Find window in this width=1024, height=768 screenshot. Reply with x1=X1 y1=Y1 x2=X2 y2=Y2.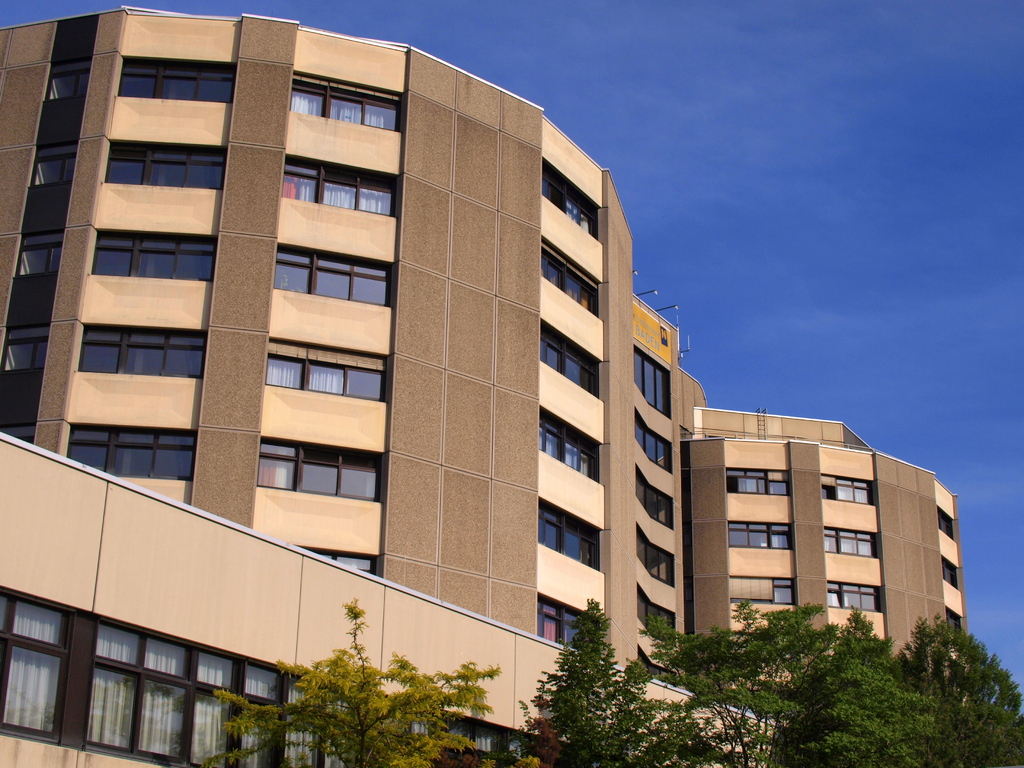
x1=0 y1=592 x2=67 y2=737.
